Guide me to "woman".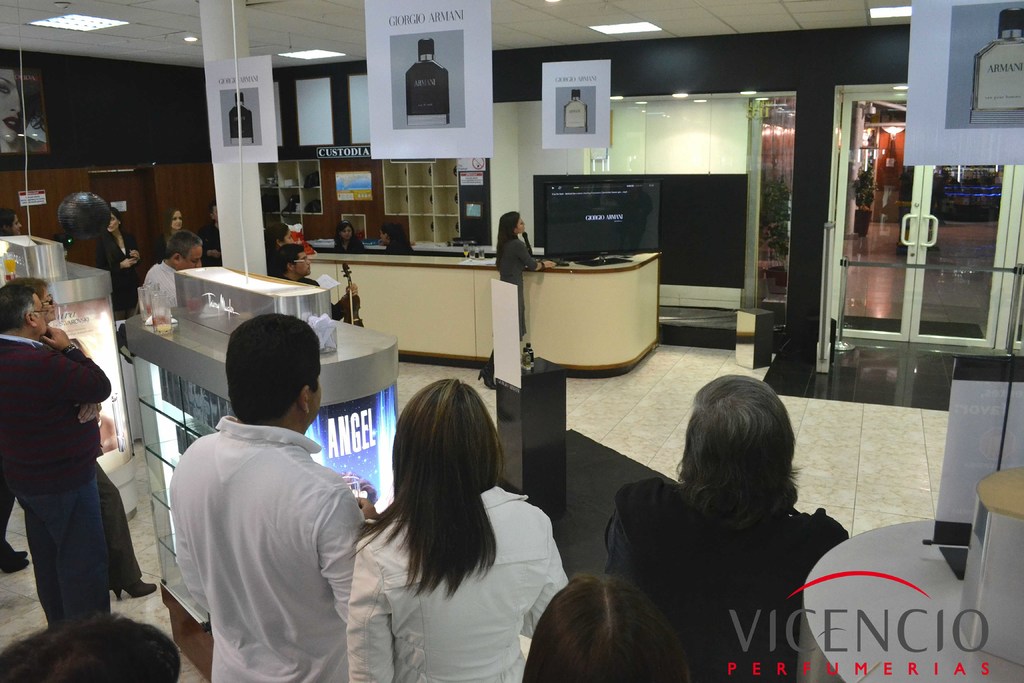
Guidance: box=[155, 205, 186, 256].
